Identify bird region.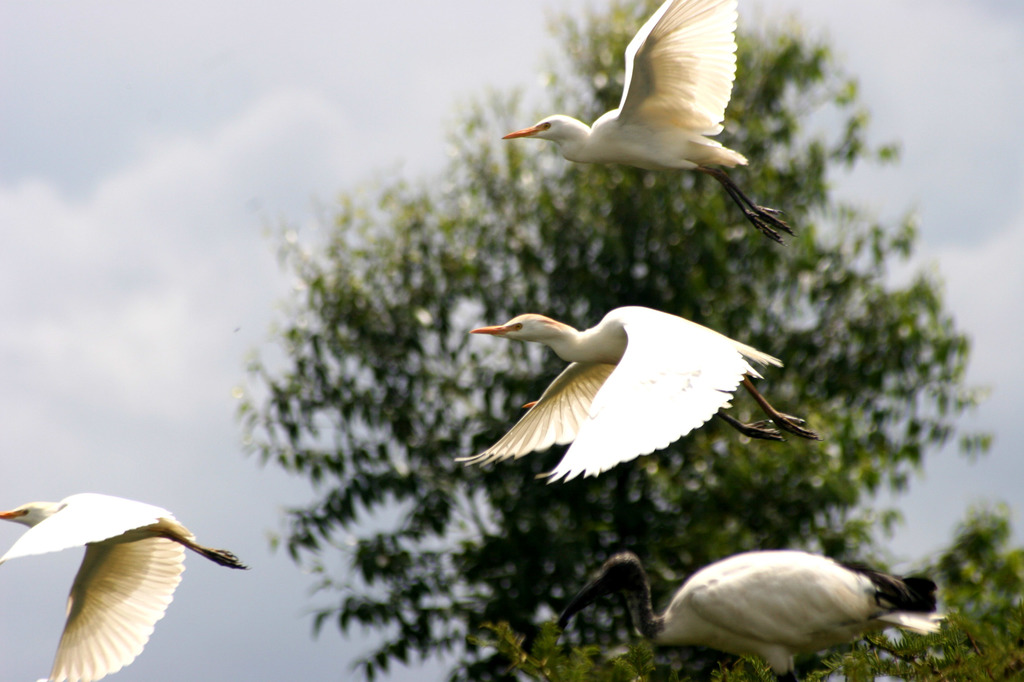
Region: 500 0 794 246.
